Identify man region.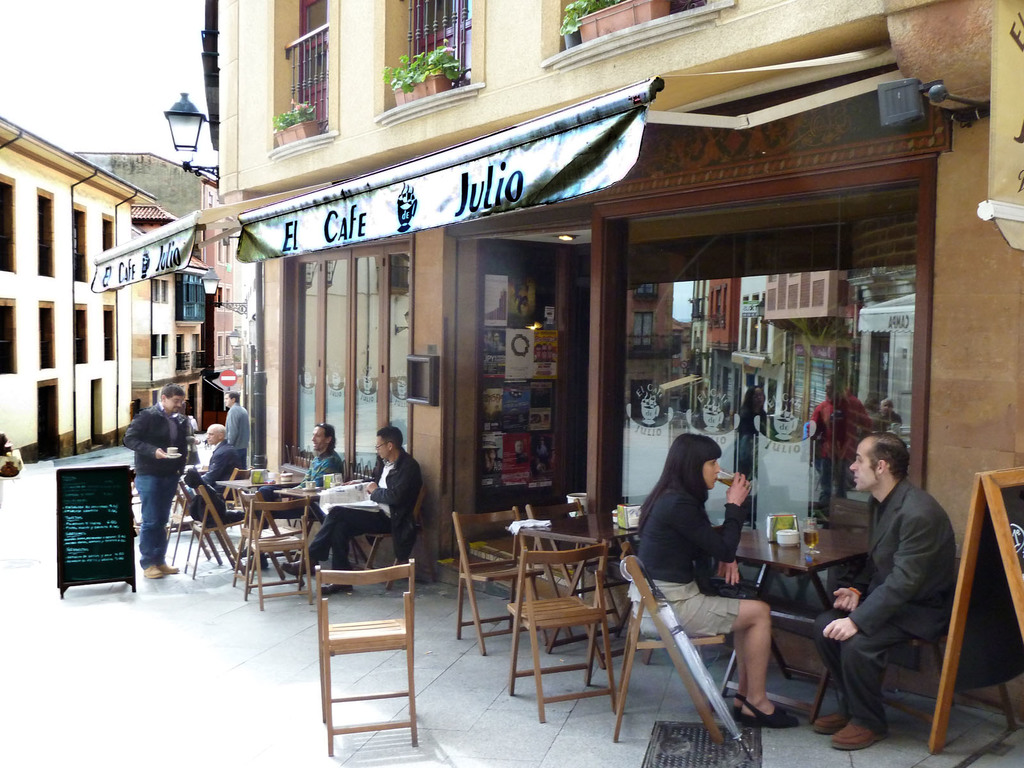
Region: pyautogui.locateOnScreen(819, 419, 964, 749).
